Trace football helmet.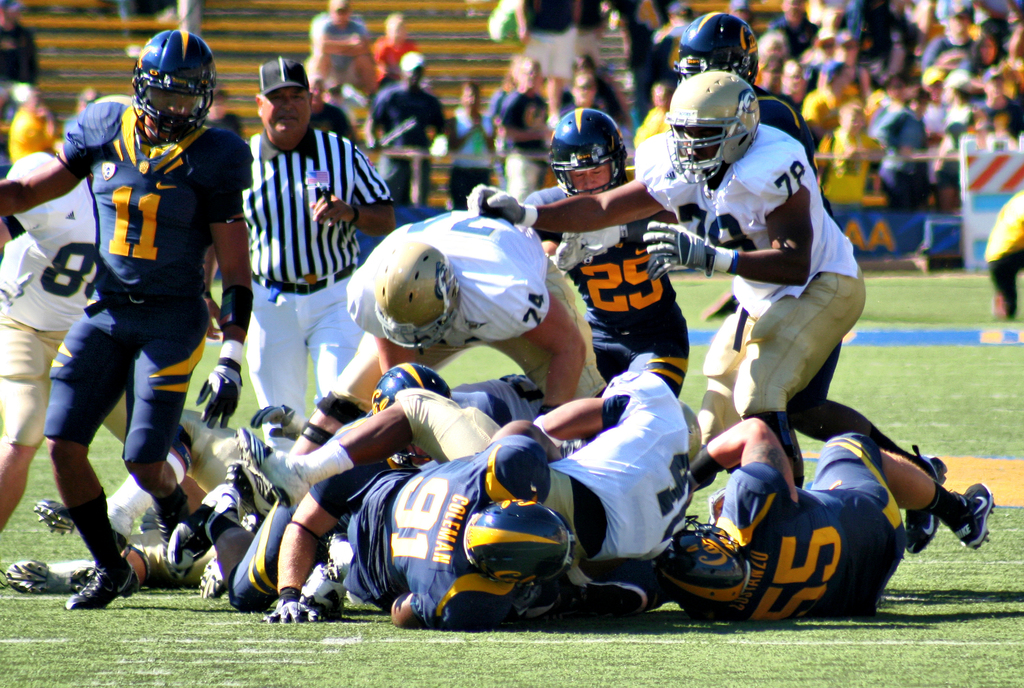
Traced to (662, 69, 764, 182).
